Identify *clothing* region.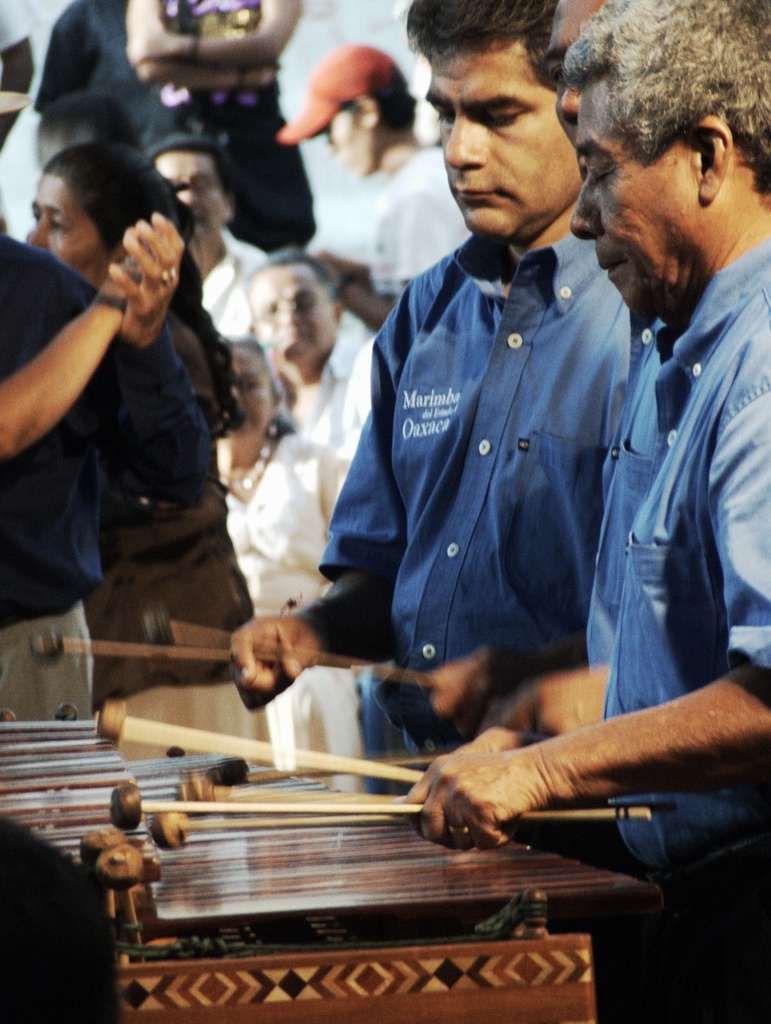
Region: (601, 233, 770, 876).
